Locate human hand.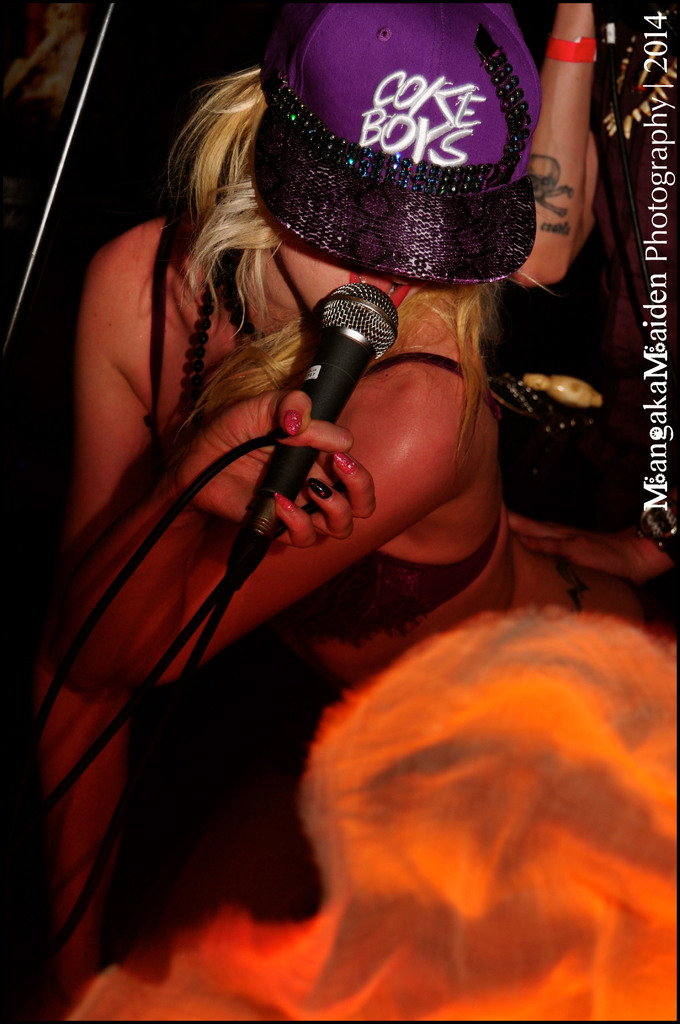
Bounding box: detection(170, 391, 377, 546).
